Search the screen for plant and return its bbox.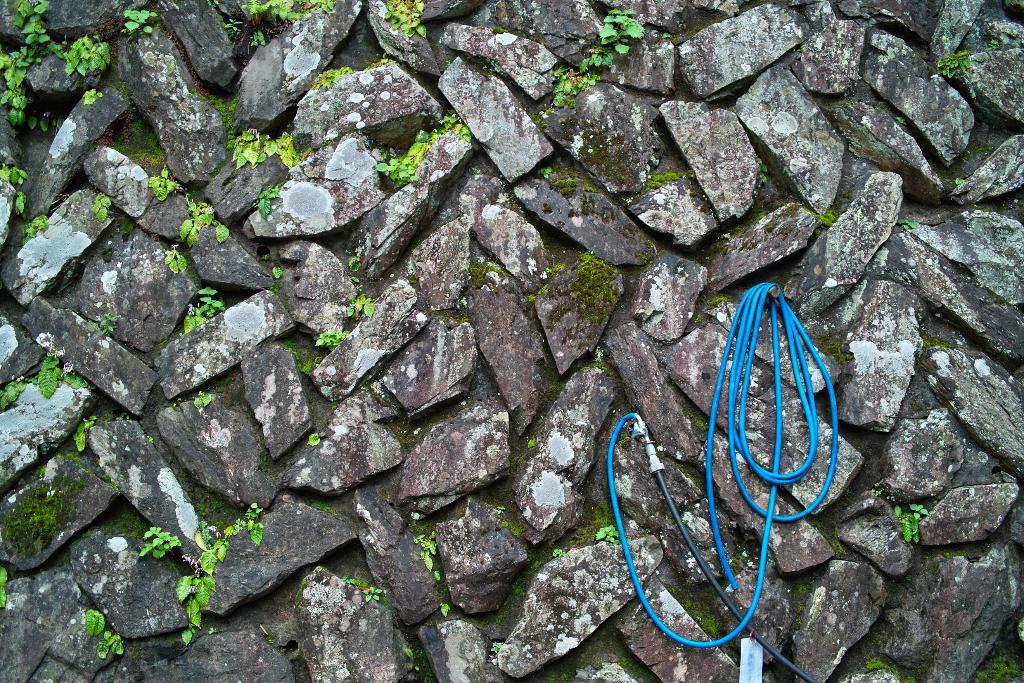
Found: (left=179, top=197, right=214, bottom=250).
